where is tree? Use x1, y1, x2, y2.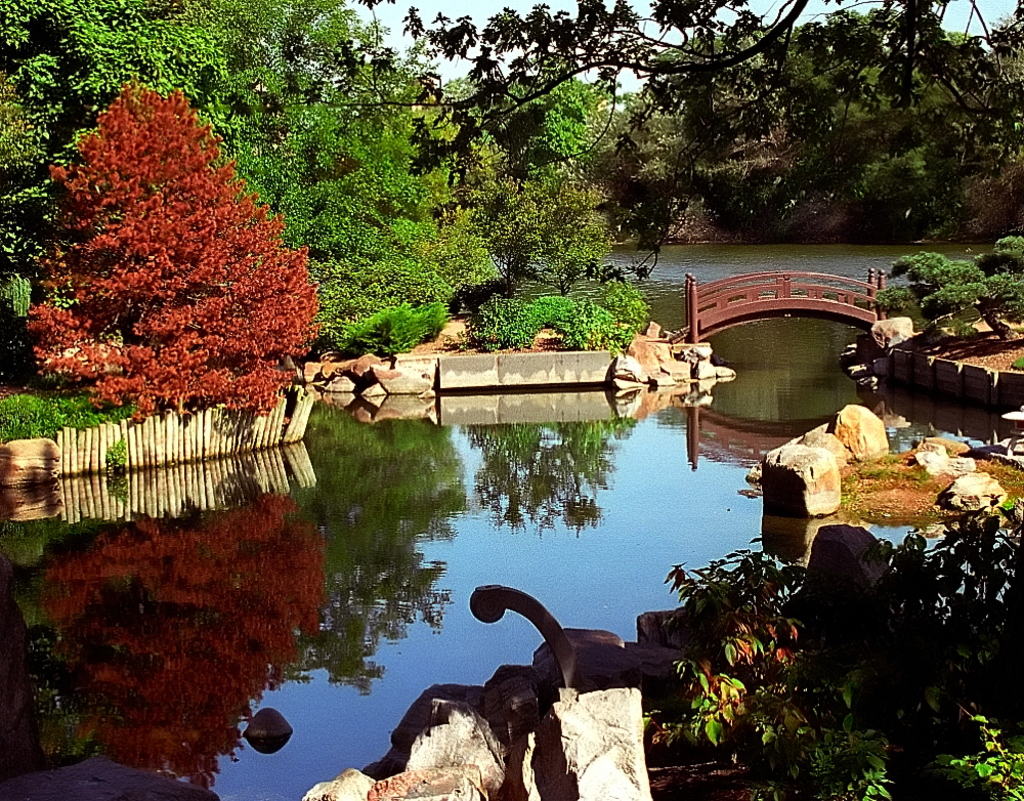
629, 473, 1023, 800.
